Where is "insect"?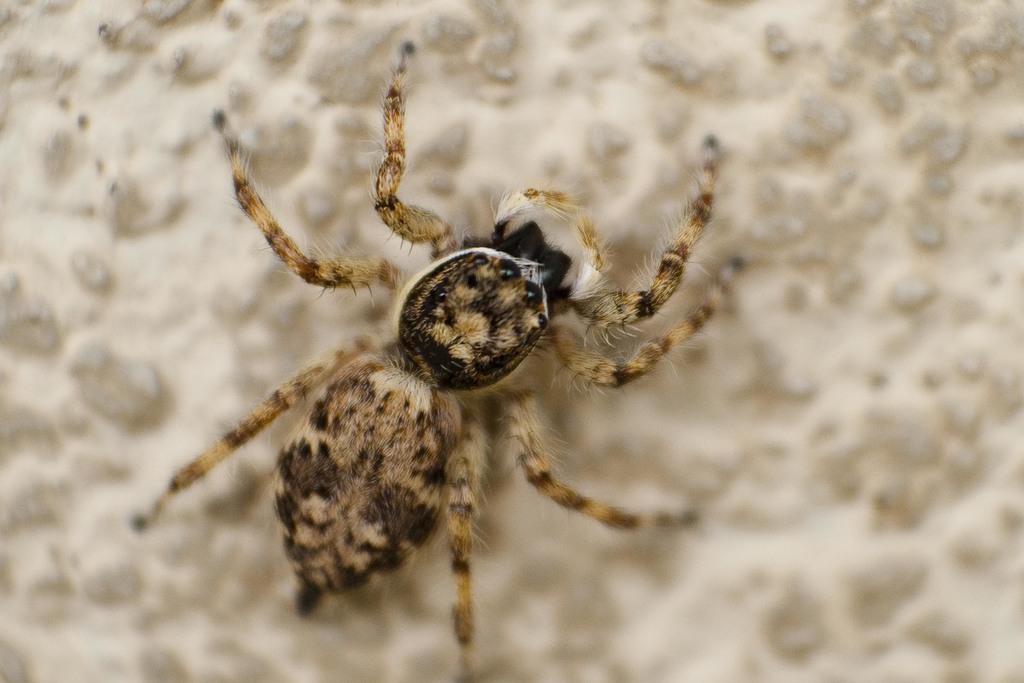
box(130, 40, 745, 680).
